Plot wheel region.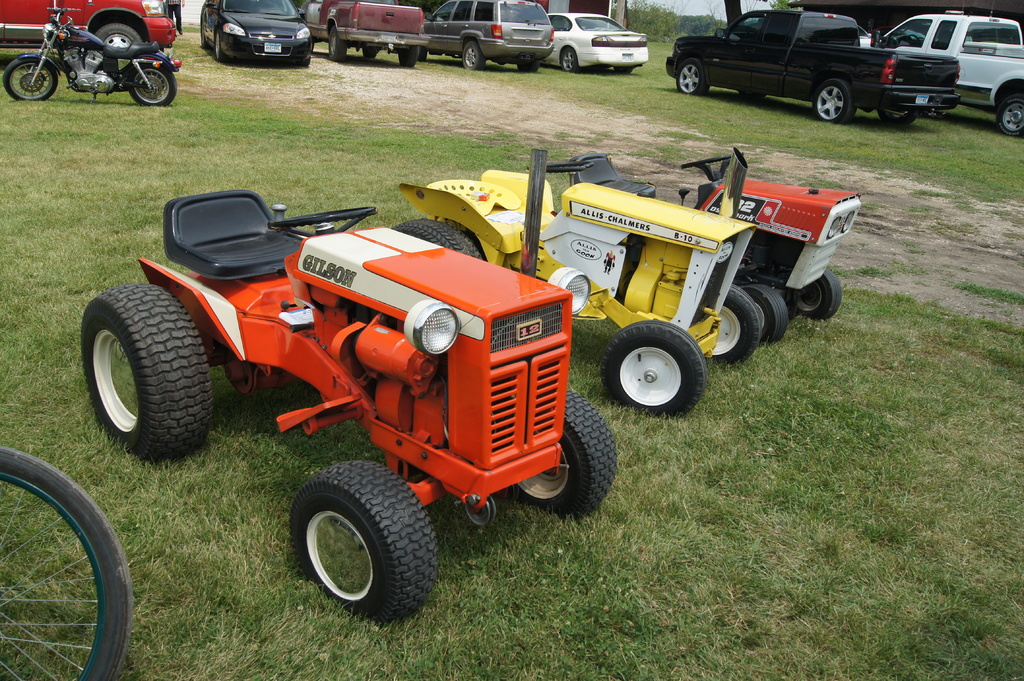
Plotted at bbox=(681, 156, 731, 181).
